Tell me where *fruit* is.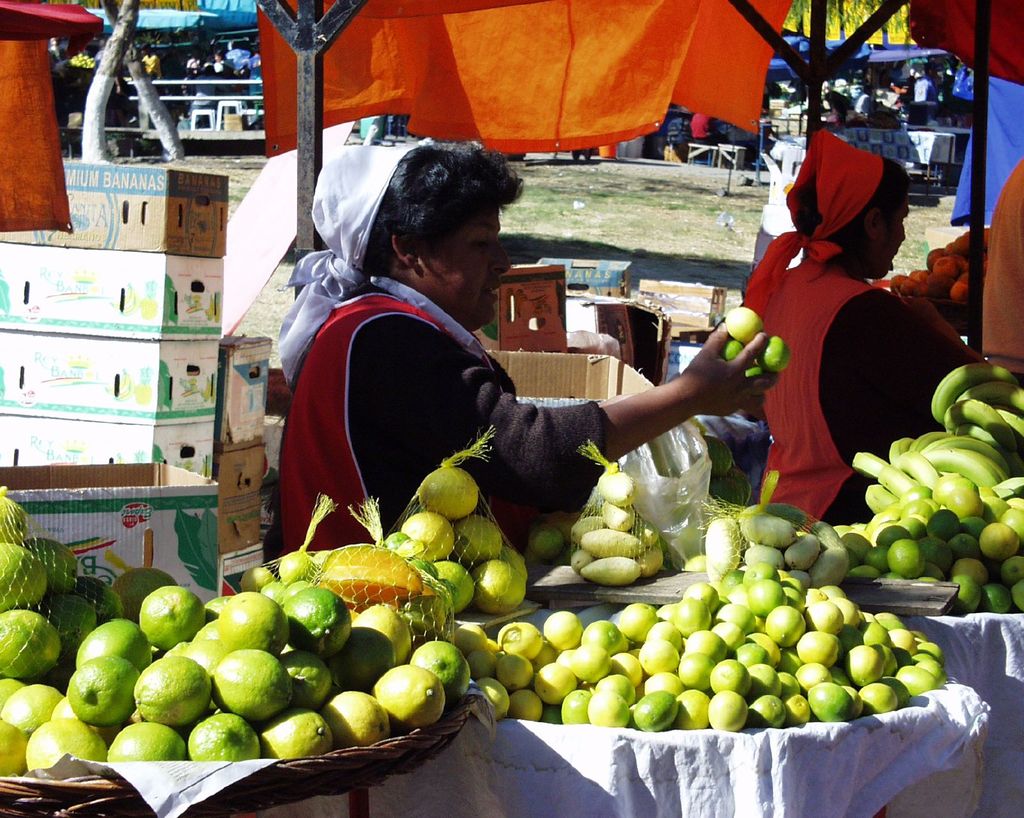
*fruit* is at <region>527, 527, 568, 562</region>.
